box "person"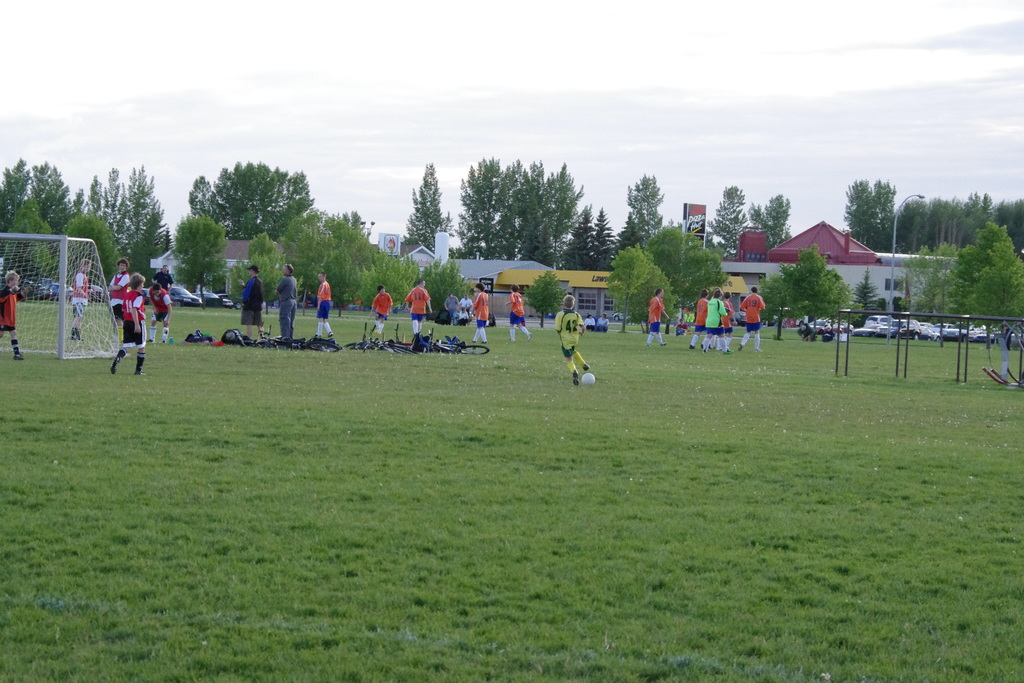
(109,270,147,374)
